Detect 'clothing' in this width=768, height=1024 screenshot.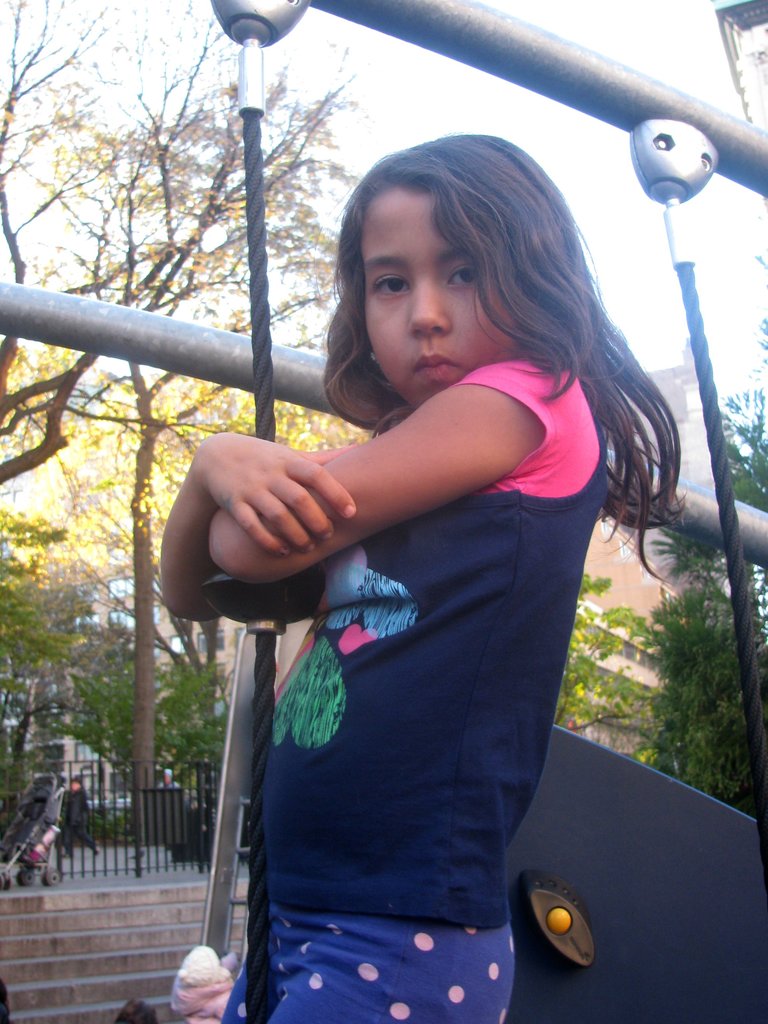
Detection: detection(213, 339, 611, 1023).
